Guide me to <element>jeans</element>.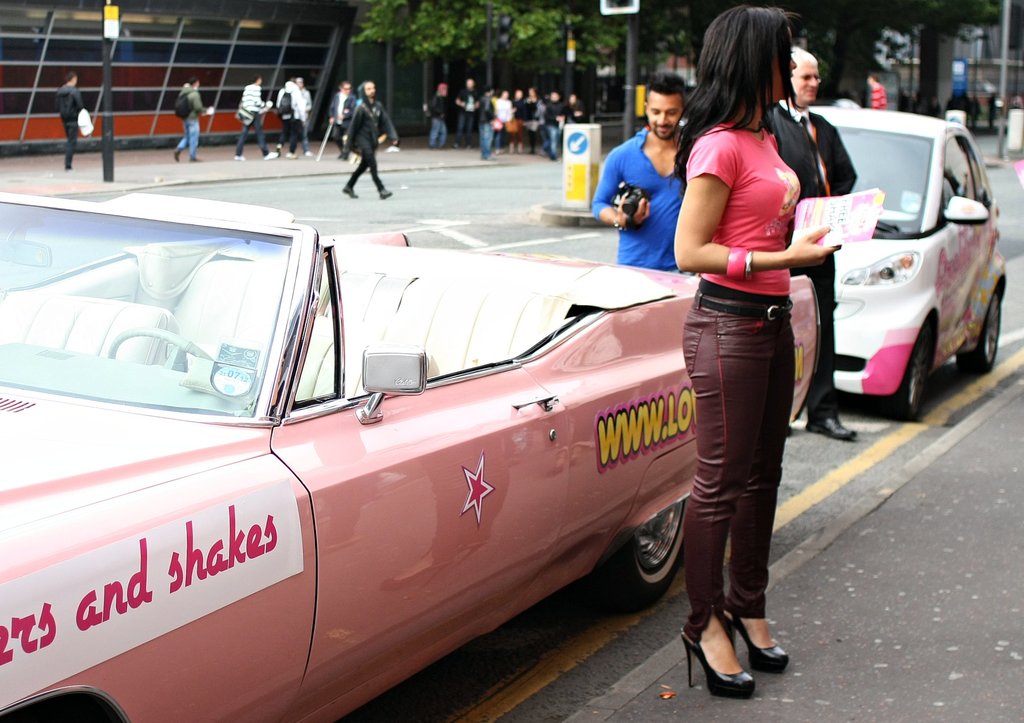
Guidance: 65:127:75:172.
